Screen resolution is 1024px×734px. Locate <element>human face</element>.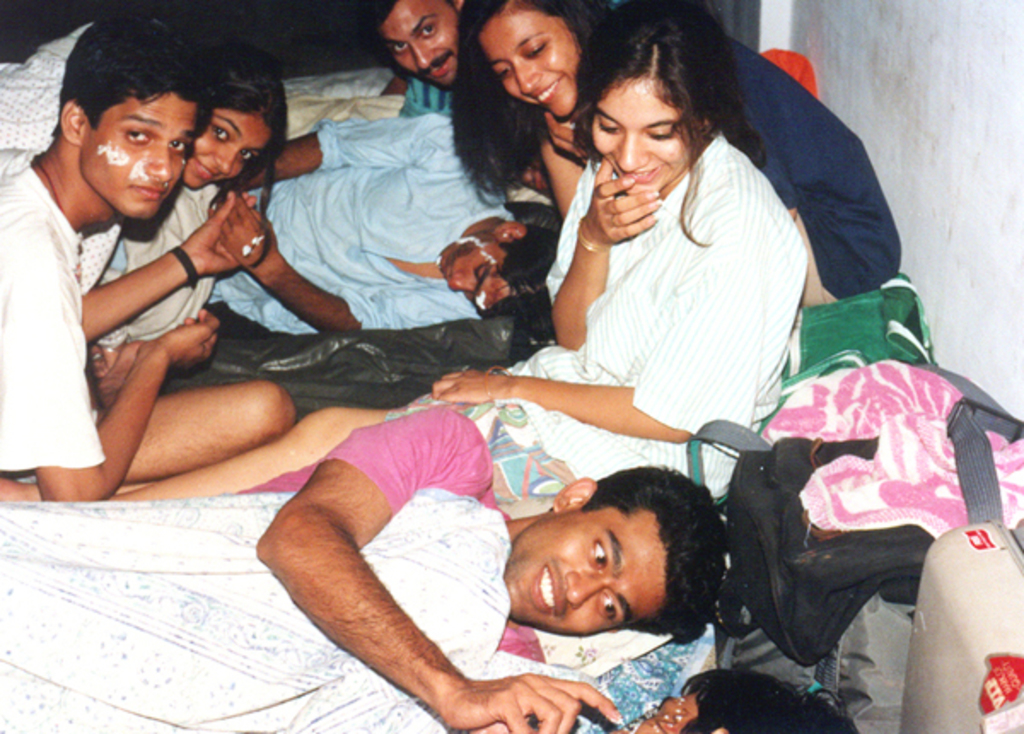
box(439, 236, 512, 311).
